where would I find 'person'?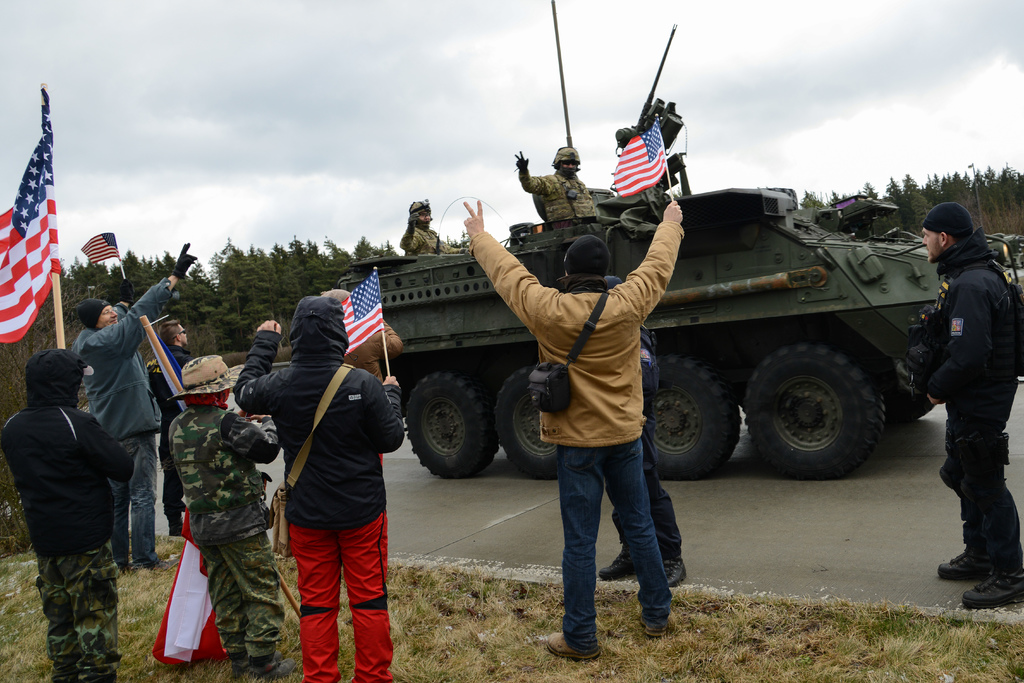
At [403, 194, 453, 260].
